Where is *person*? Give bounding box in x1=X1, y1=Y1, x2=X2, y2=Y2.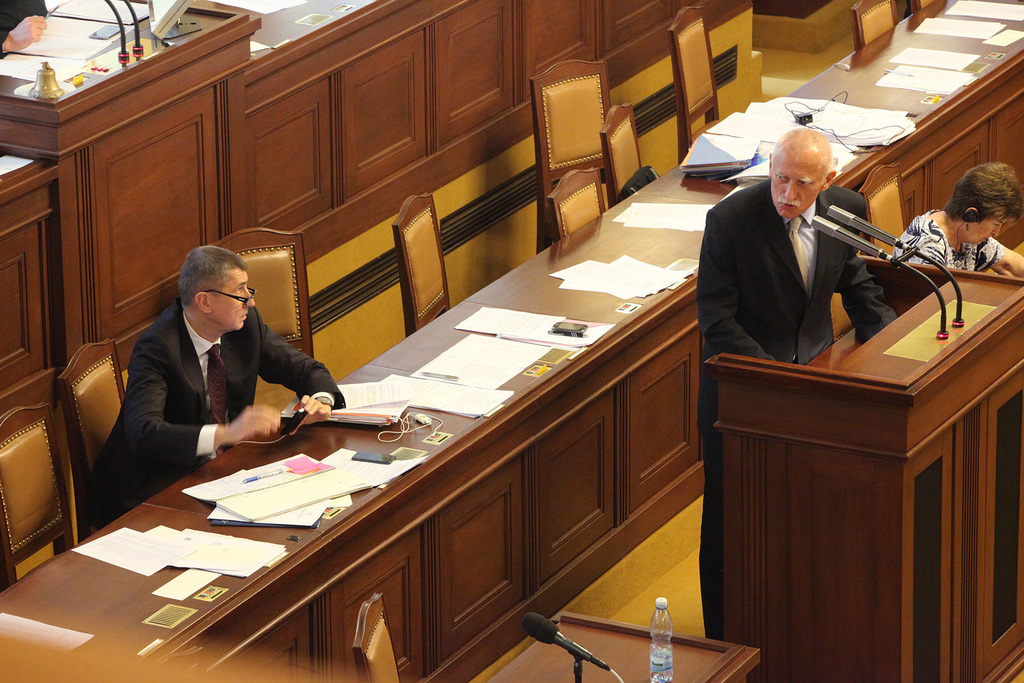
x1=0, y1=0, x2=46, y2=59.
